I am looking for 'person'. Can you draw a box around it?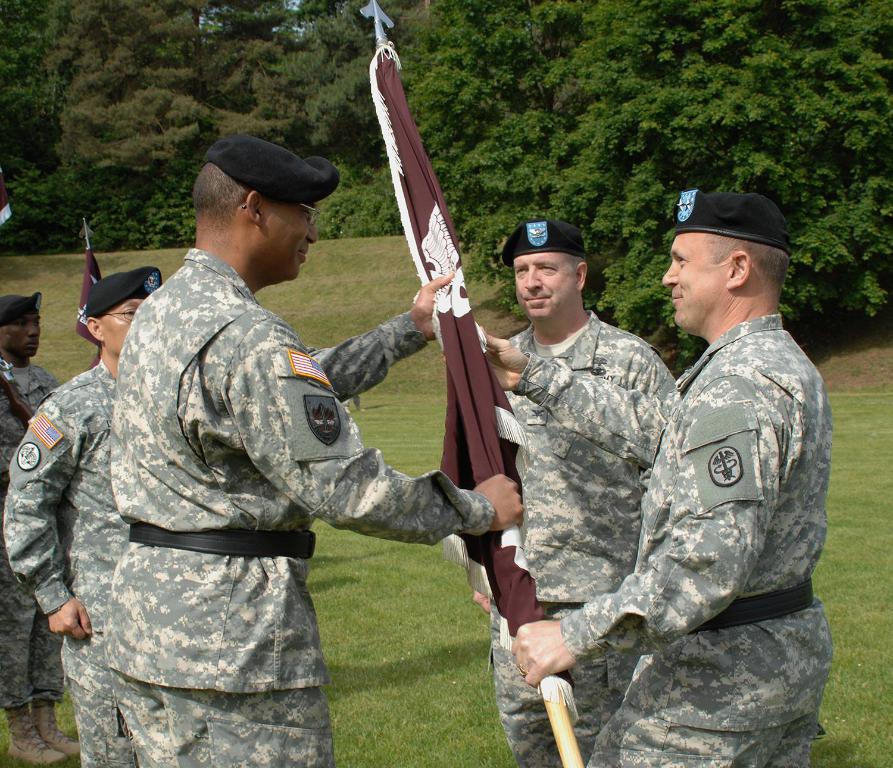
Sure, the bounding box is {"x1": 73, "y1": 151, "x2": 457, "y2": 759}.
